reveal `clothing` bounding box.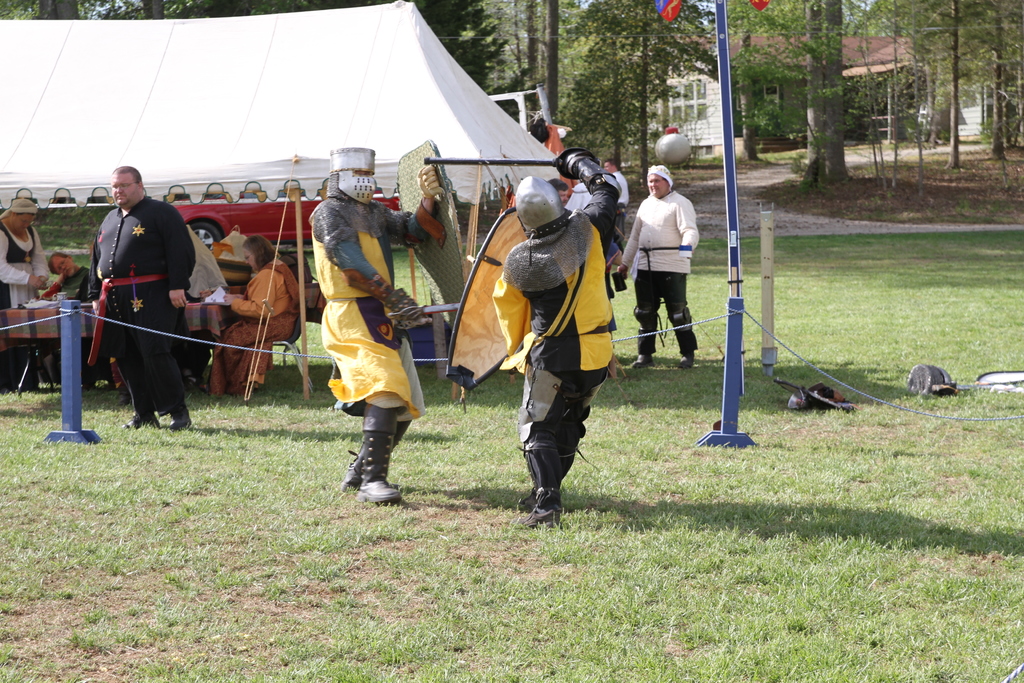
Revealed: [210, 253, 299, 400].
